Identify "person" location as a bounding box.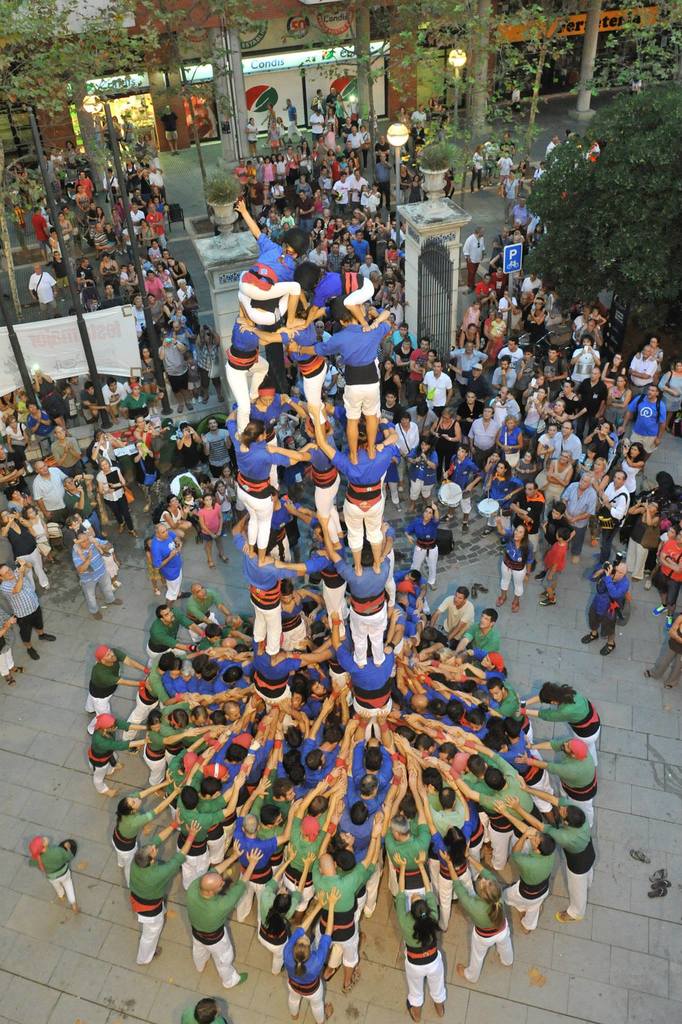
305:401:396:580.
